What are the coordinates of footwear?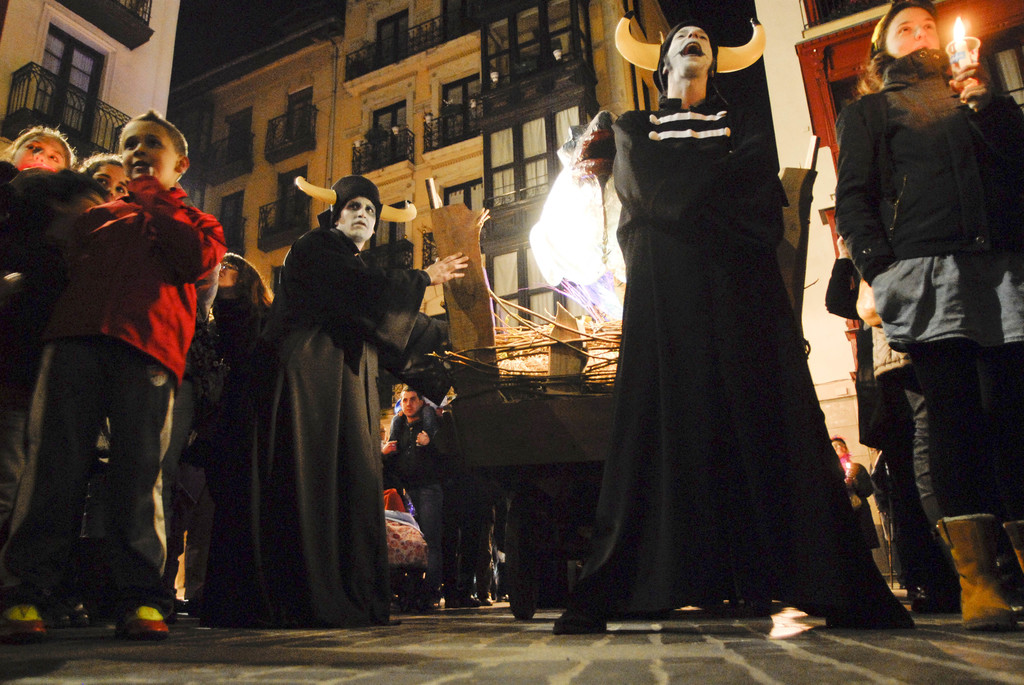
region(111, 602, 173, 637).
